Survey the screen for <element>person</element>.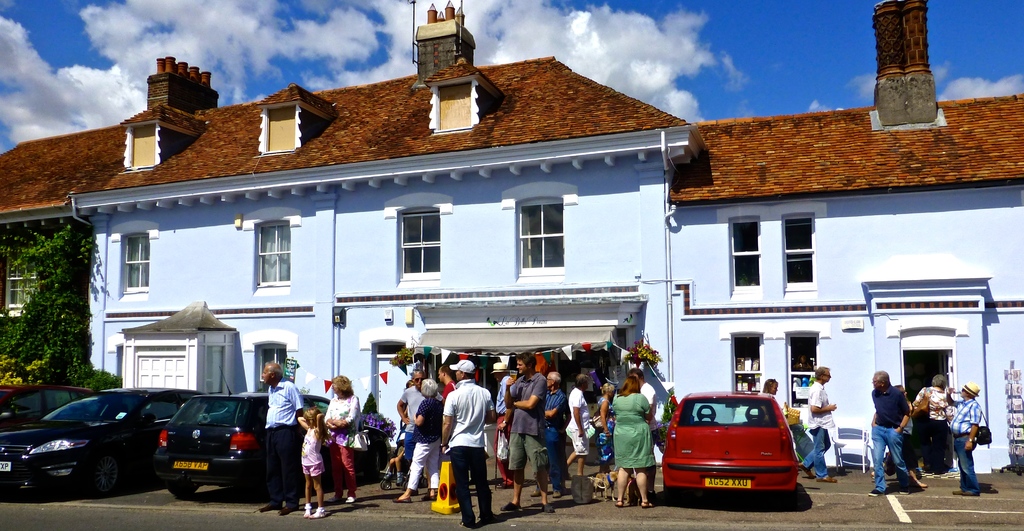
Survey found: {"left": 247, "top": 360, "right": 302, "bottom": 514}.
